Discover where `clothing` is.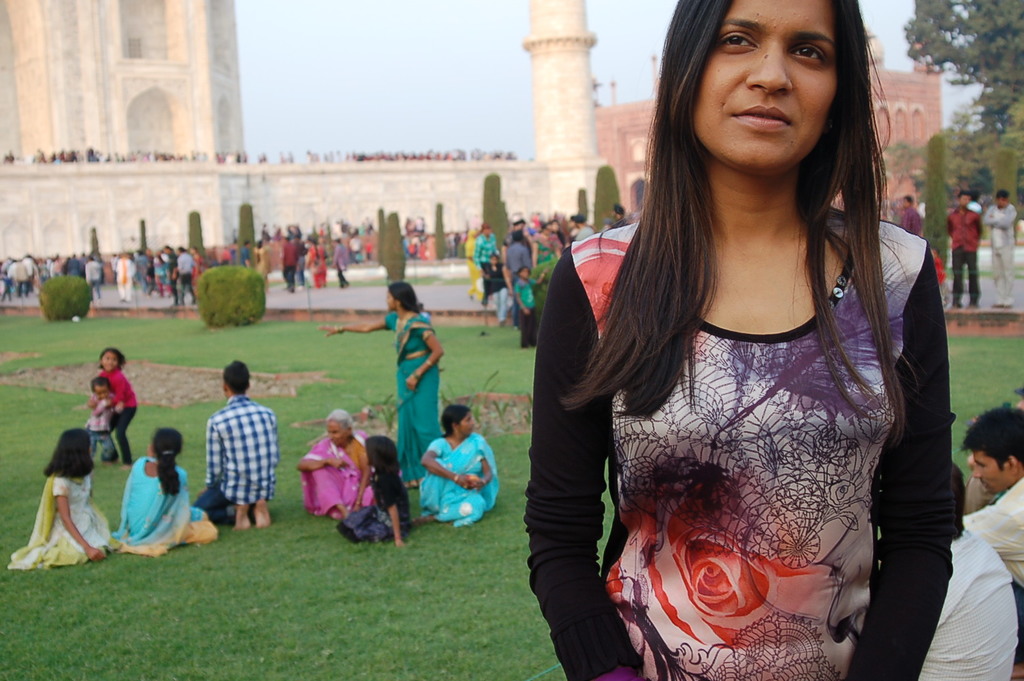
Discovered at 973,476,1023,677.
